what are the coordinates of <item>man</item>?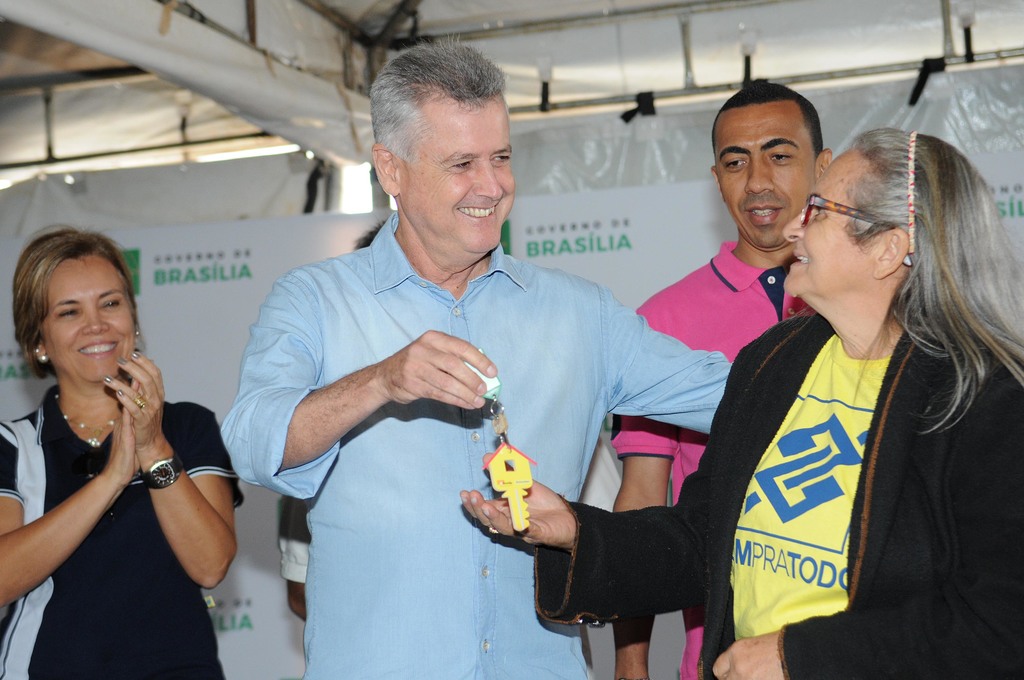
216/33/734/679.
